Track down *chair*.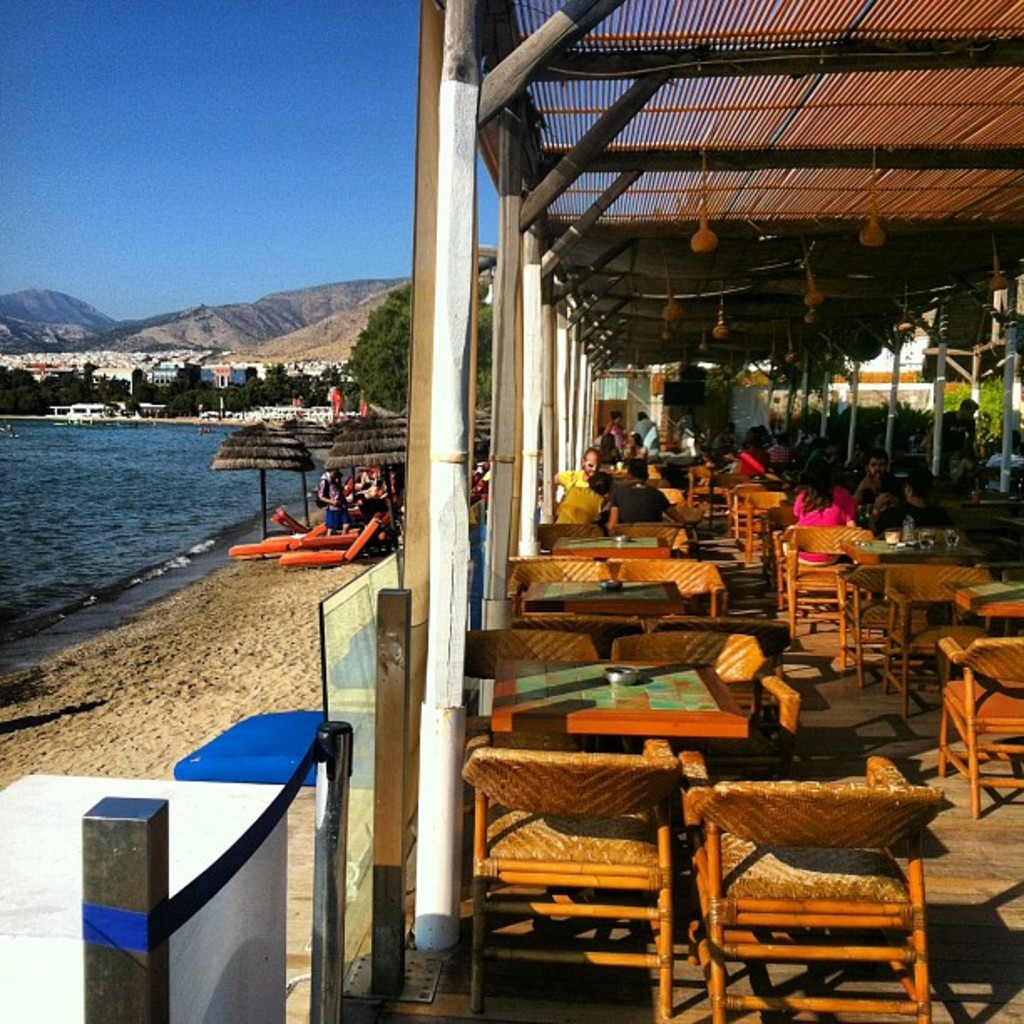
Tracked to box=[731, 484, 791, 561].
